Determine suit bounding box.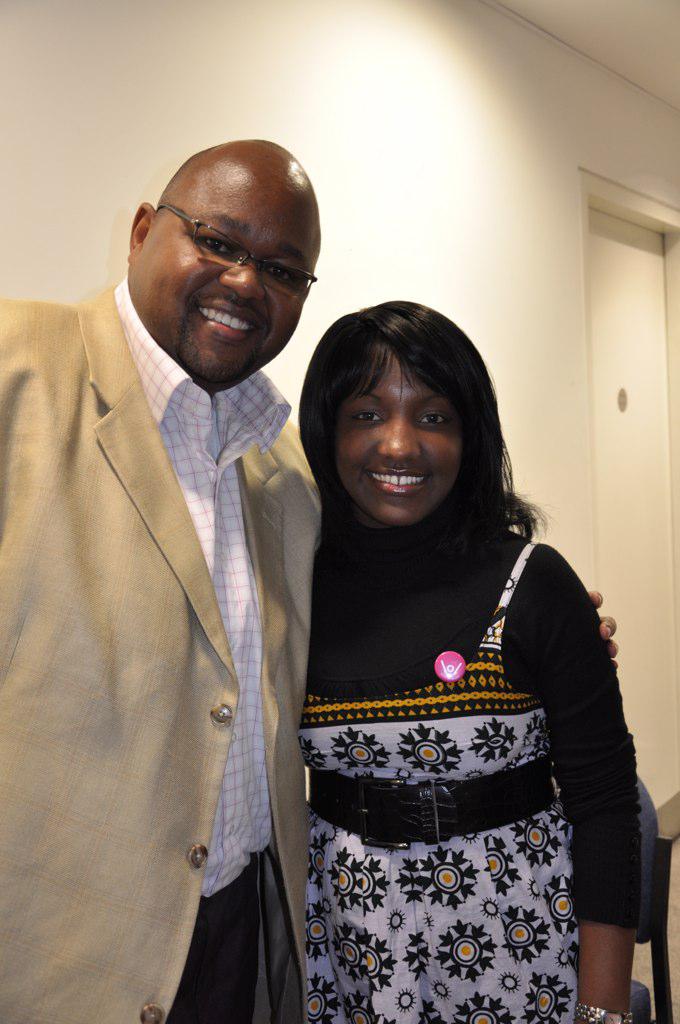
Determined: detection(42, 258, 309, 1009).
